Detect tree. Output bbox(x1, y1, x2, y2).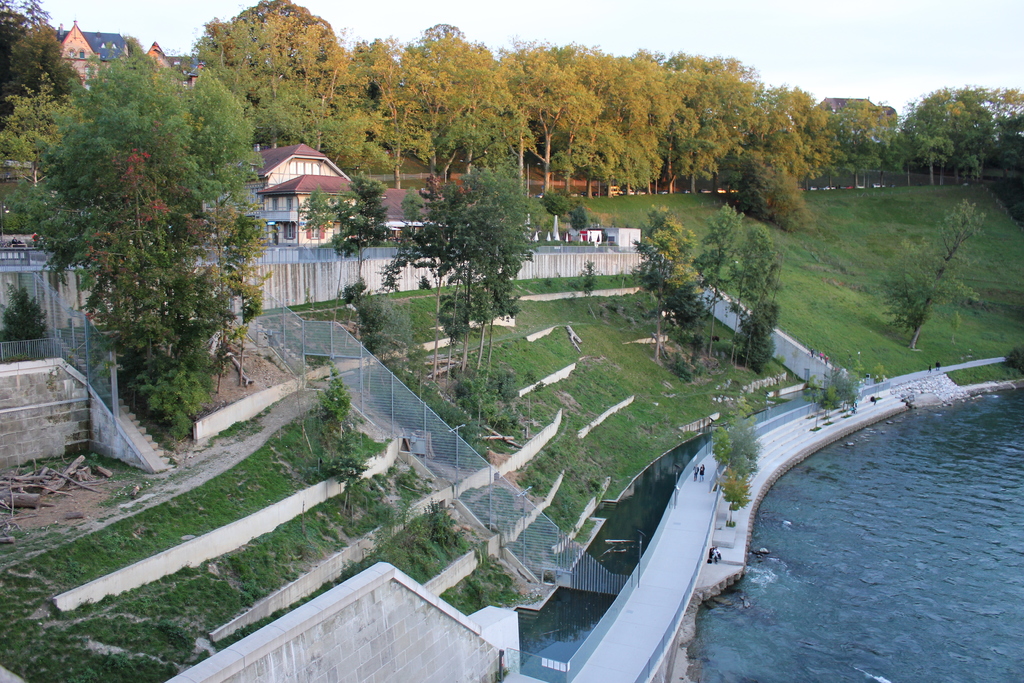
bbox(310, 176, 387, 294).
